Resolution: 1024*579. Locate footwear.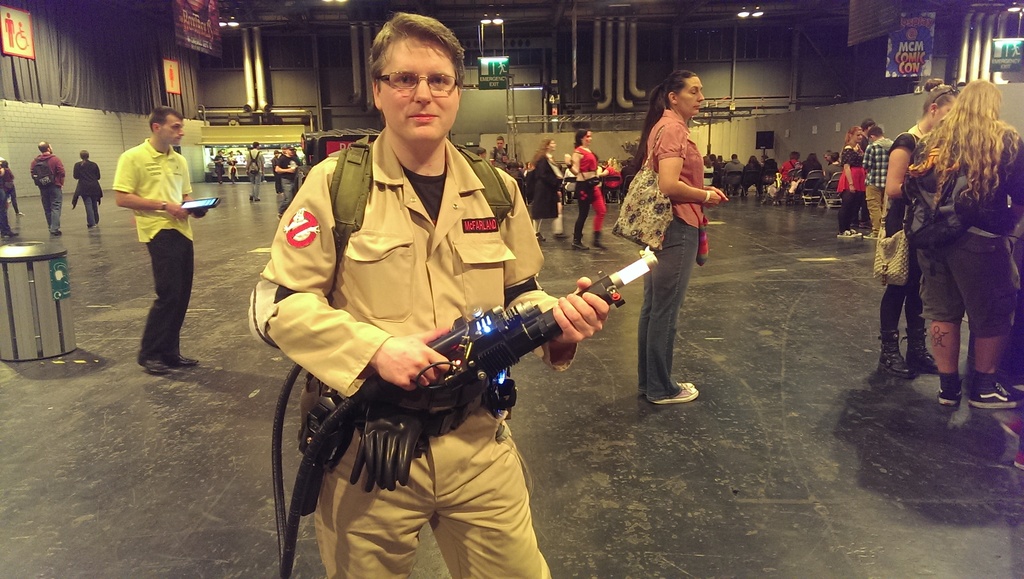
<bbox>900, 328, 940, 373</bbox>.
